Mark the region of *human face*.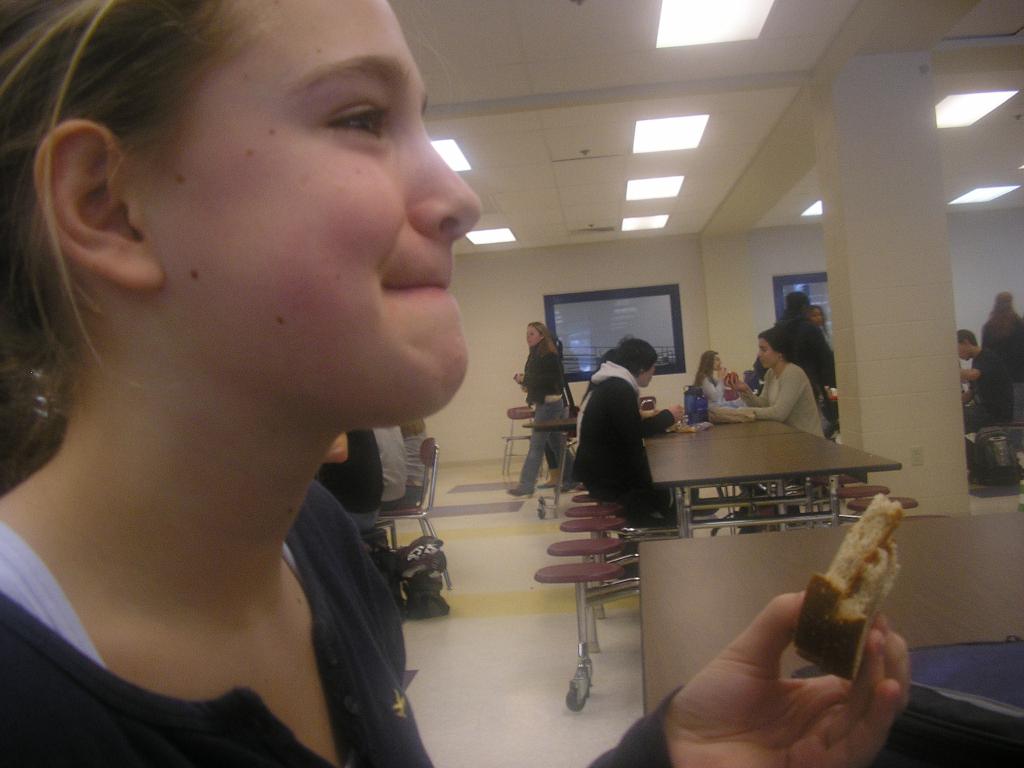
Region: 524/323/537/347.
